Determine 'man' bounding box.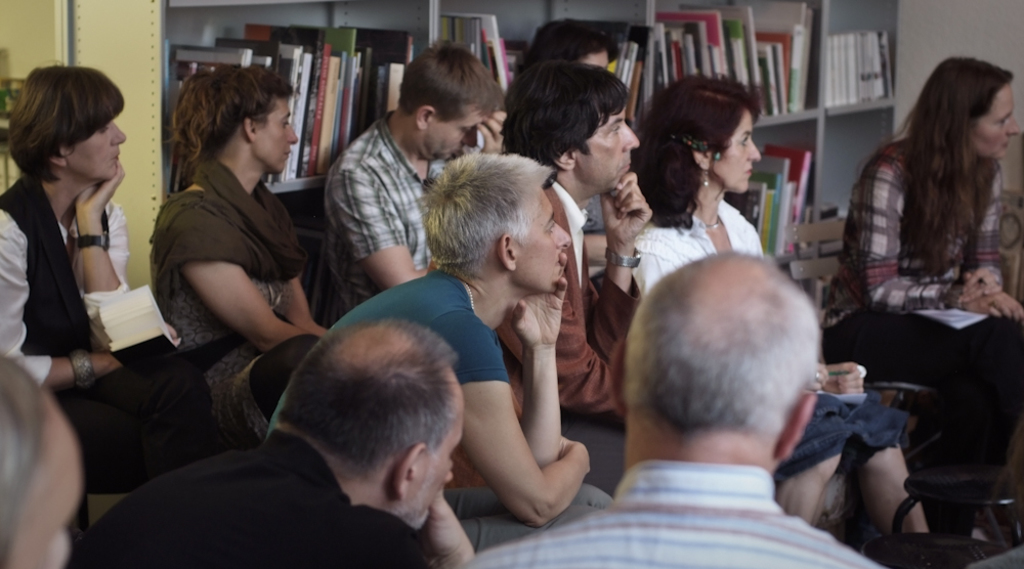
Determined: (x1=58, y1=310, x2=482, y2=568).
